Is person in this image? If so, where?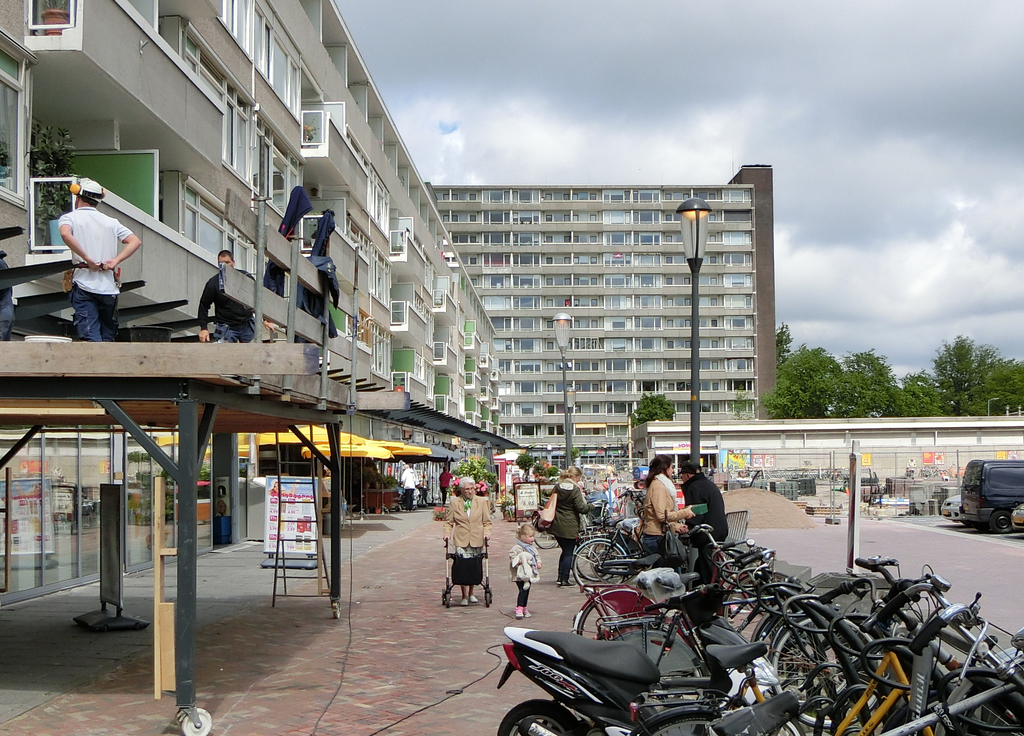
Yes, at (636,460,684,568).
